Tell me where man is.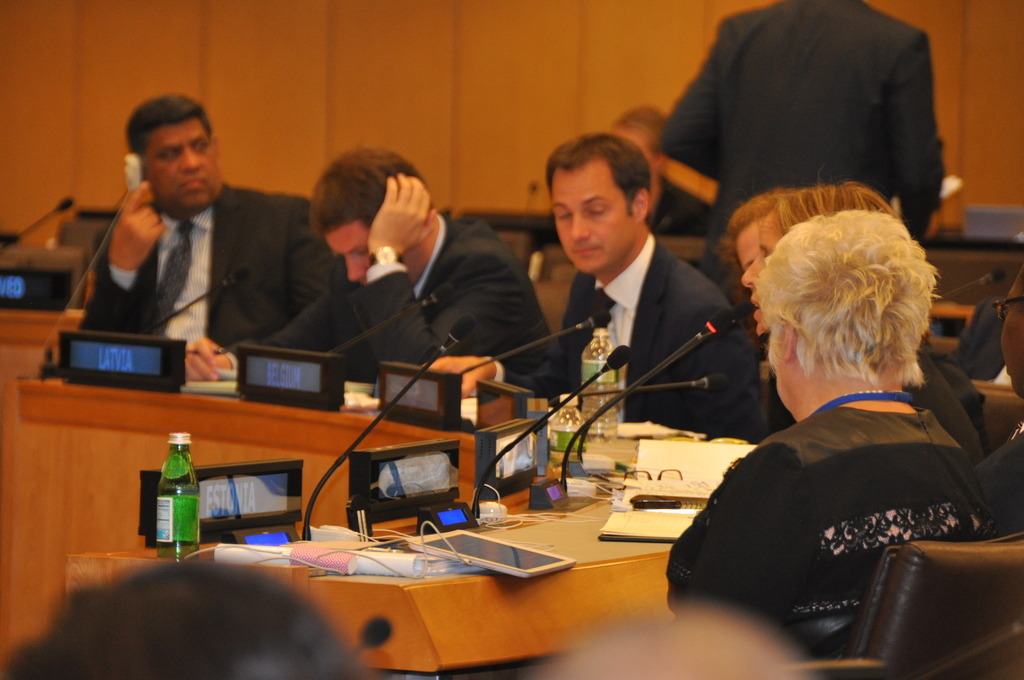
man is at Rect(420, 131, 762, 454).
